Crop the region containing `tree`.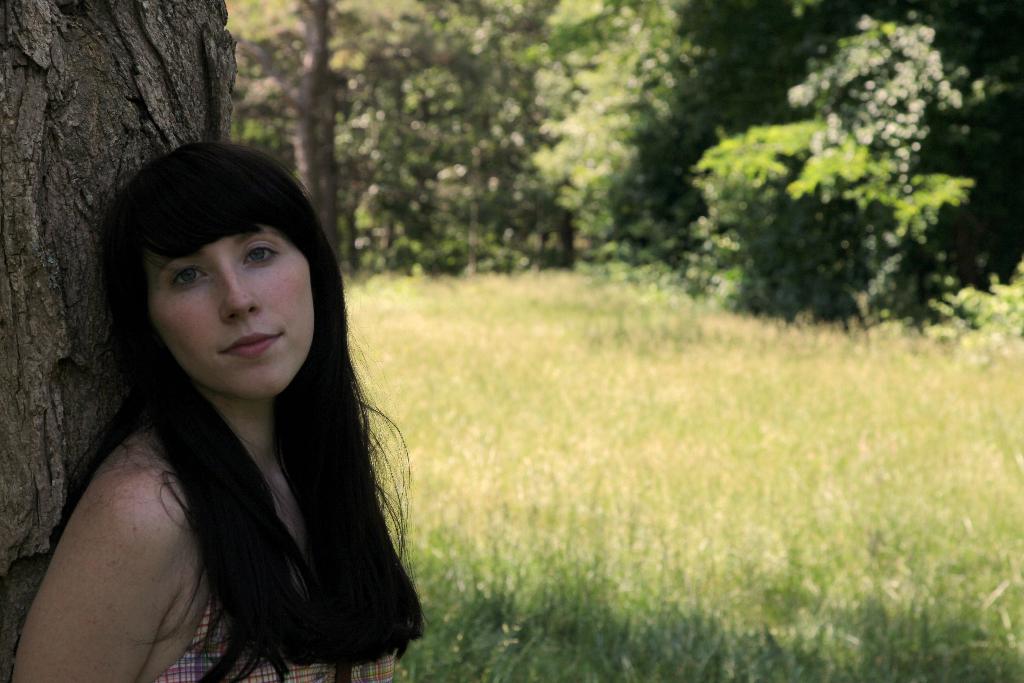
Crop region: l=0, t=0, r=238, b=678.
